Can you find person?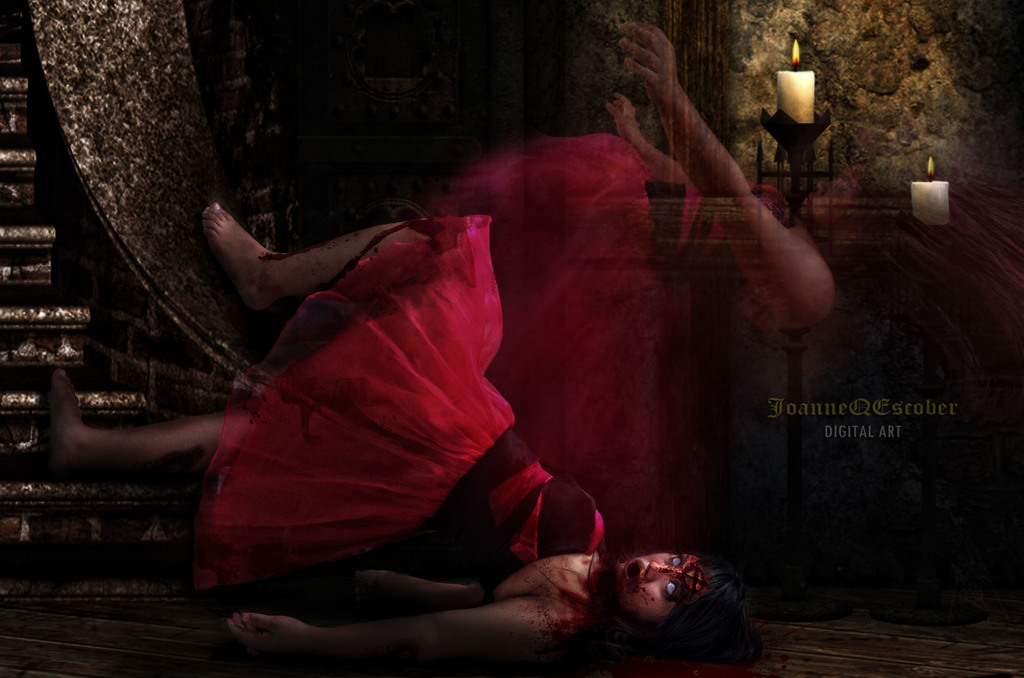
Yes, bounding box: box=[36, 191, 766, 668].
